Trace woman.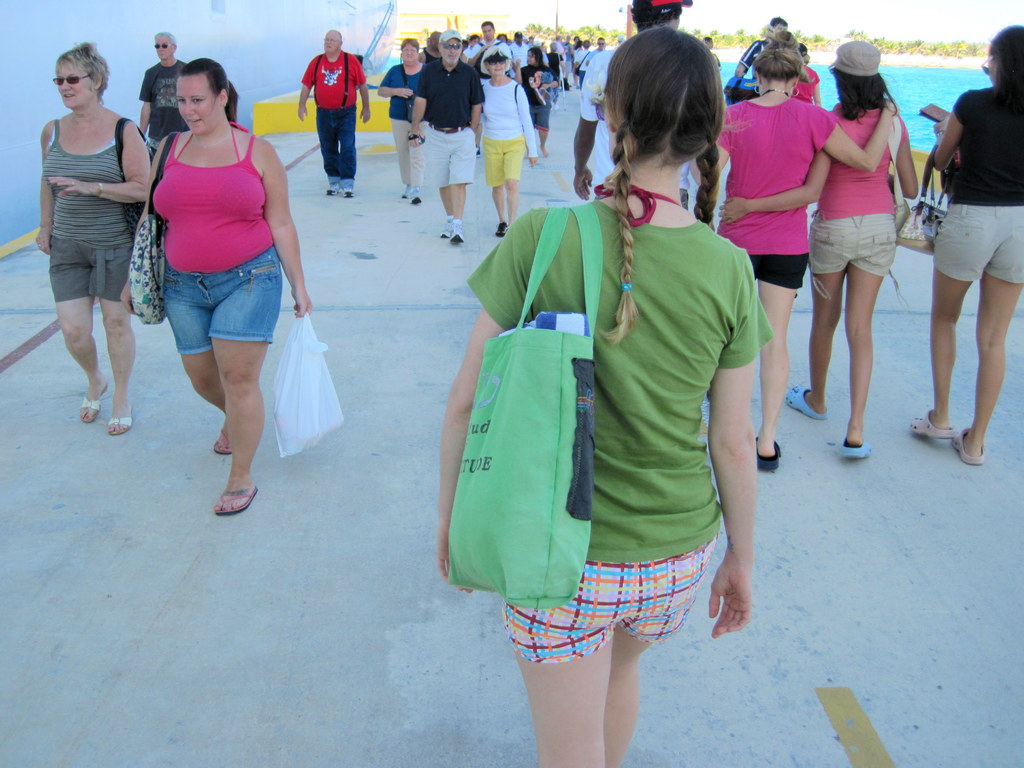
Traced to {"x1": 547, "y1": 35, "x2": 565, "y2": 106}.
